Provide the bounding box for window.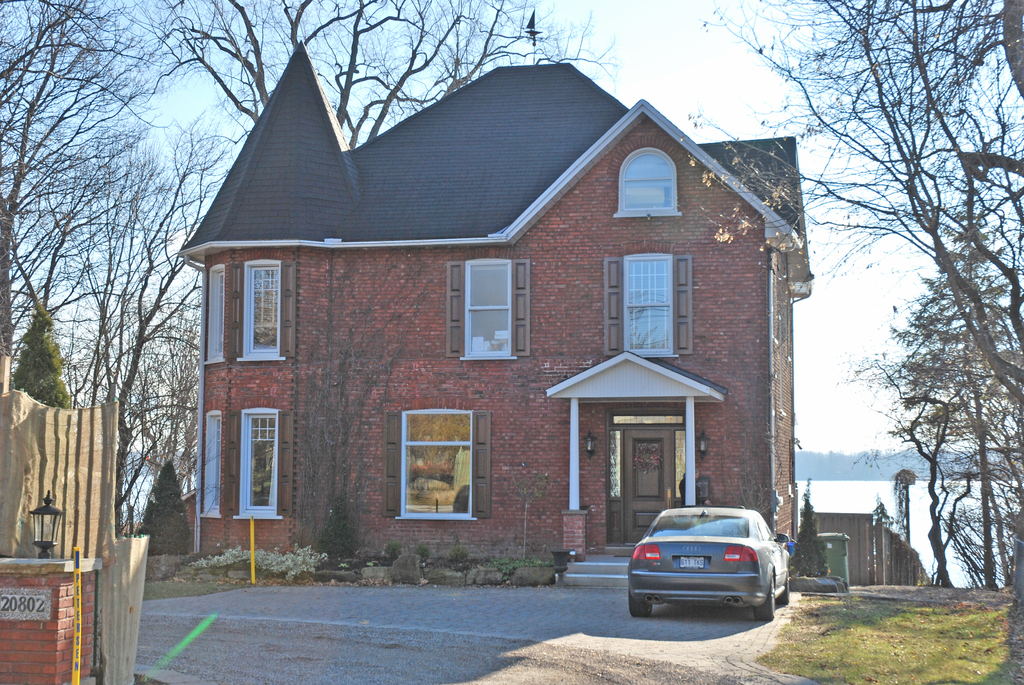
(x1=232, y1=397, x2=285, y2=528).
